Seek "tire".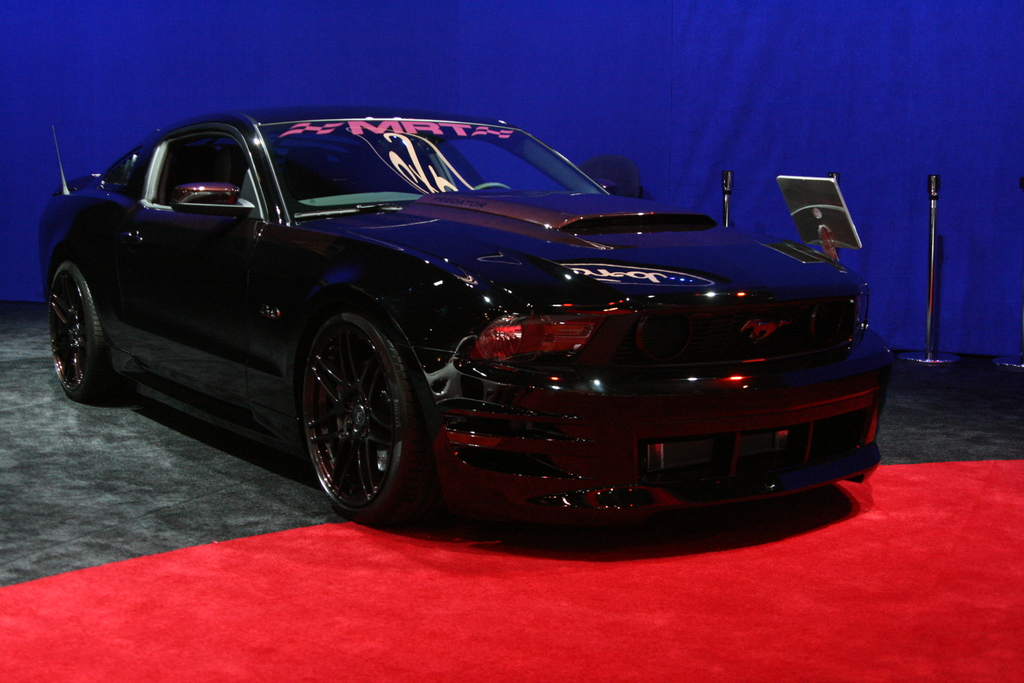
BBox(283, 294, 426, 526).
